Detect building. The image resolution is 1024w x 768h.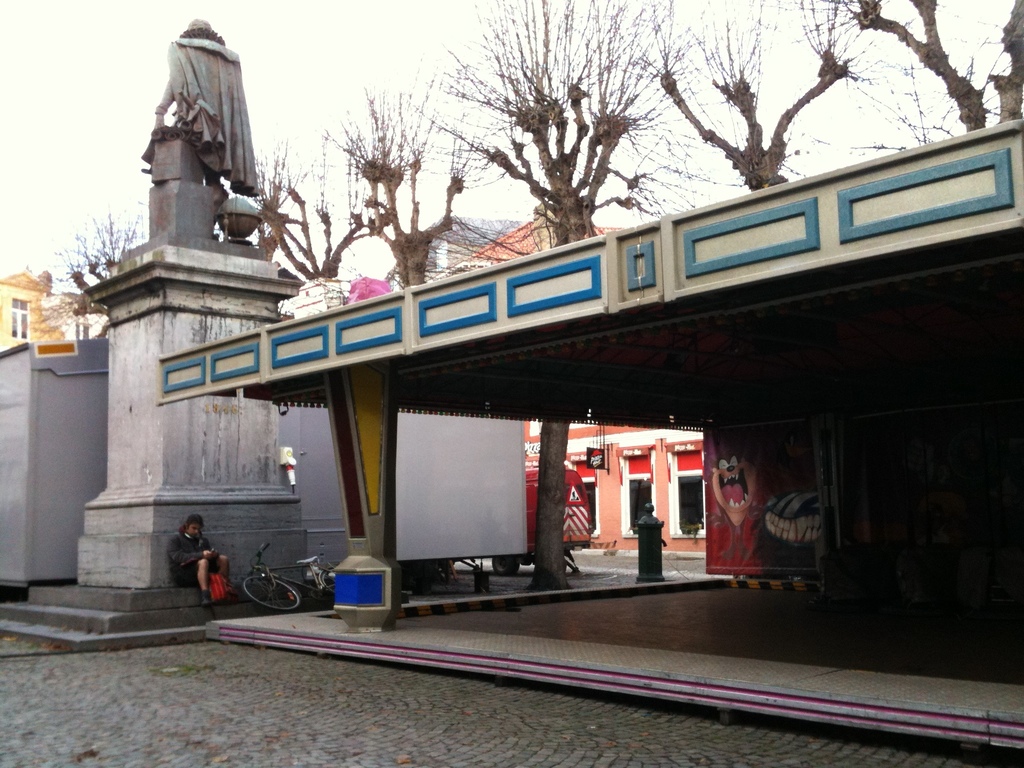
bbox=[384, 209, 710, 557].
